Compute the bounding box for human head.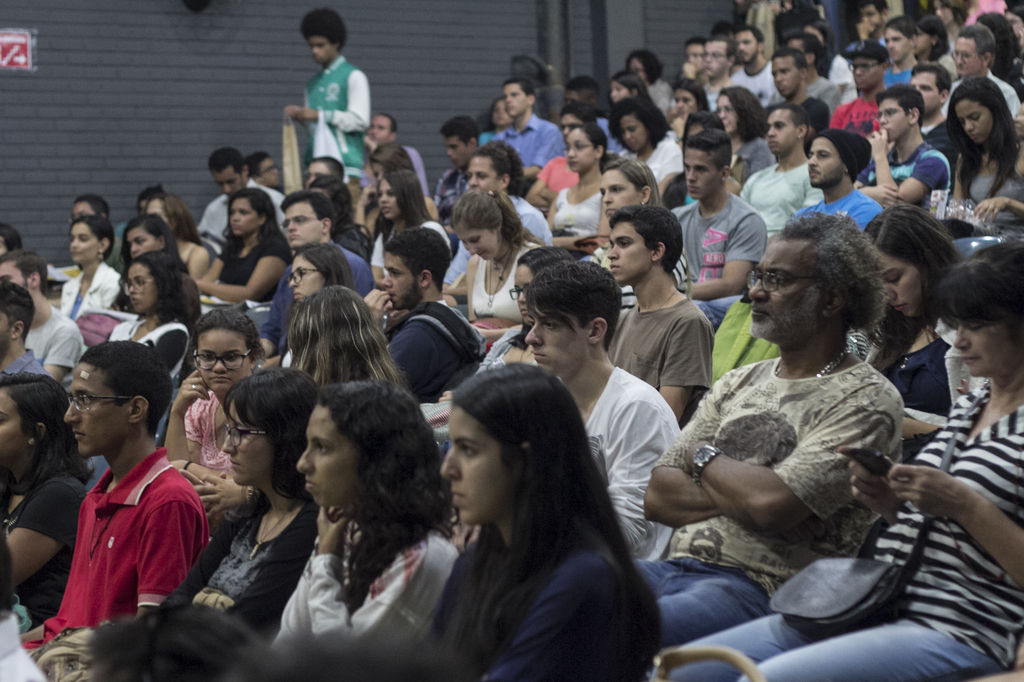
0 223 19 258.
